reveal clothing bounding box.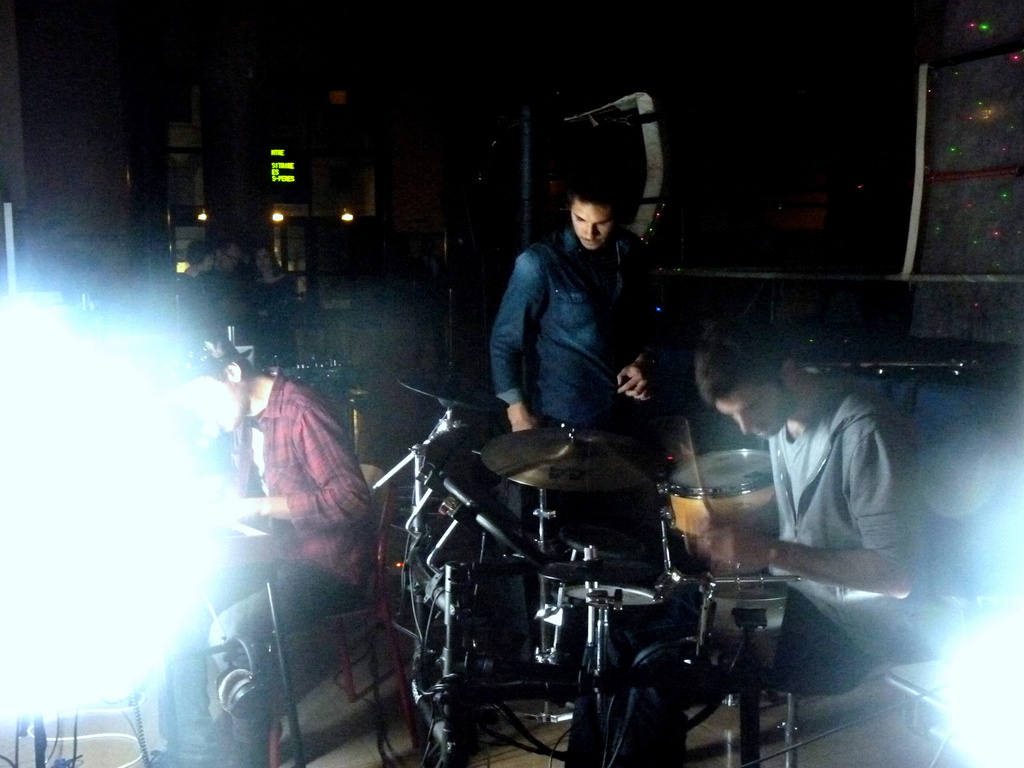
Revealed: bbox=(144, 371, 380, 767).
